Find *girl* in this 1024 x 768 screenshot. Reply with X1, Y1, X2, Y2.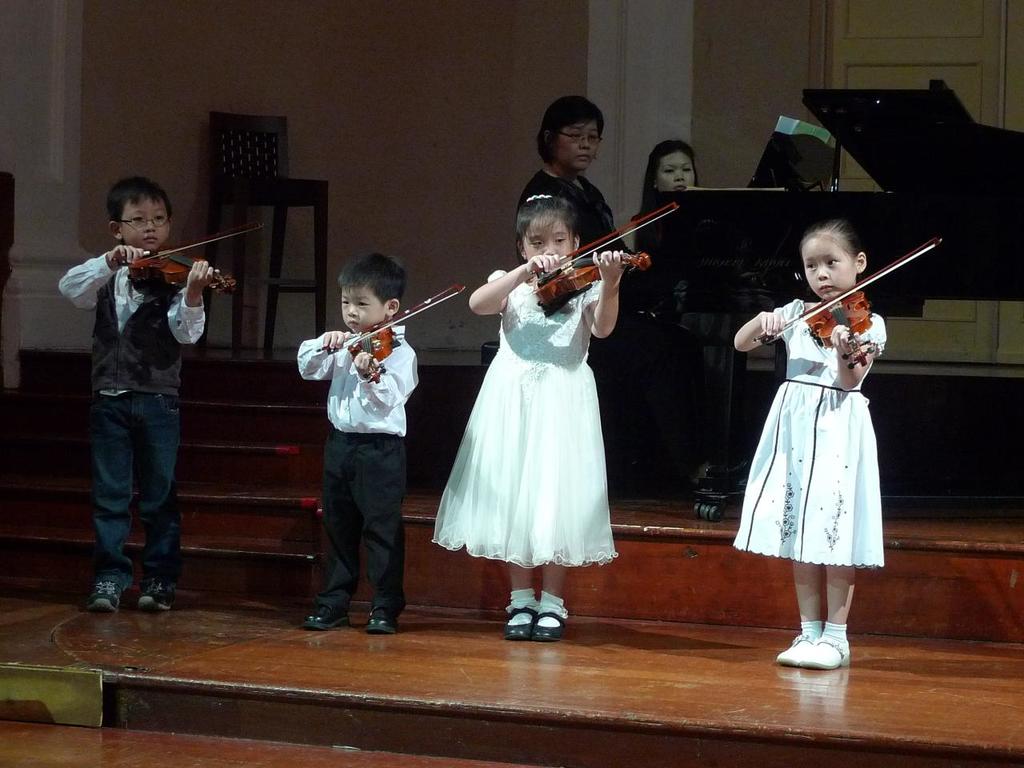
622, 140, 699, 253.
